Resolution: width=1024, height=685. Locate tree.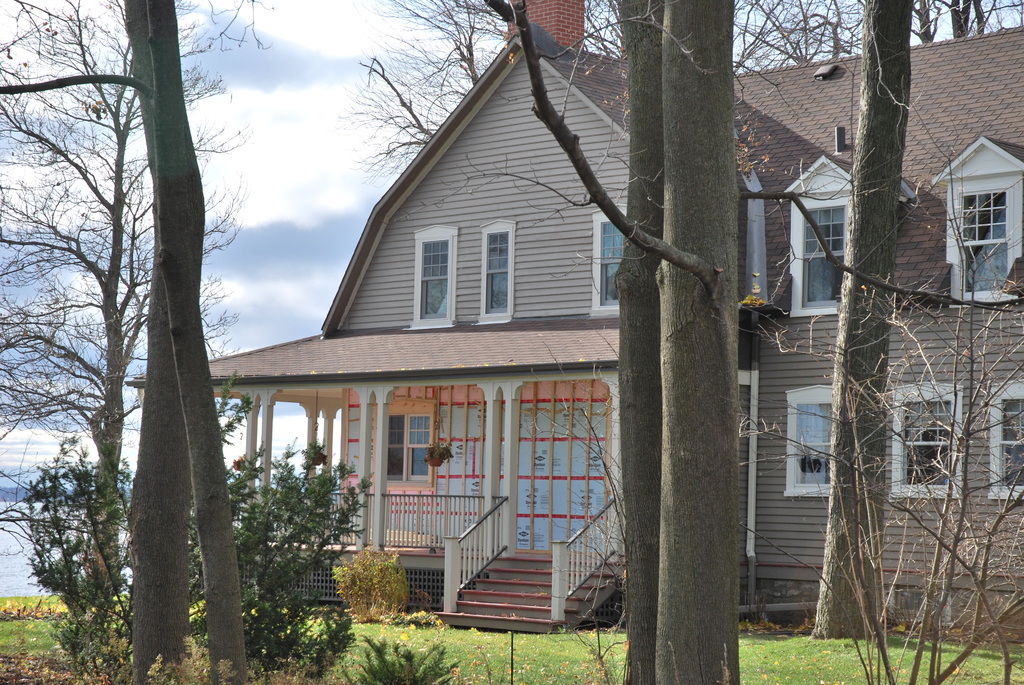
detection(120, 0, 206, 684).
